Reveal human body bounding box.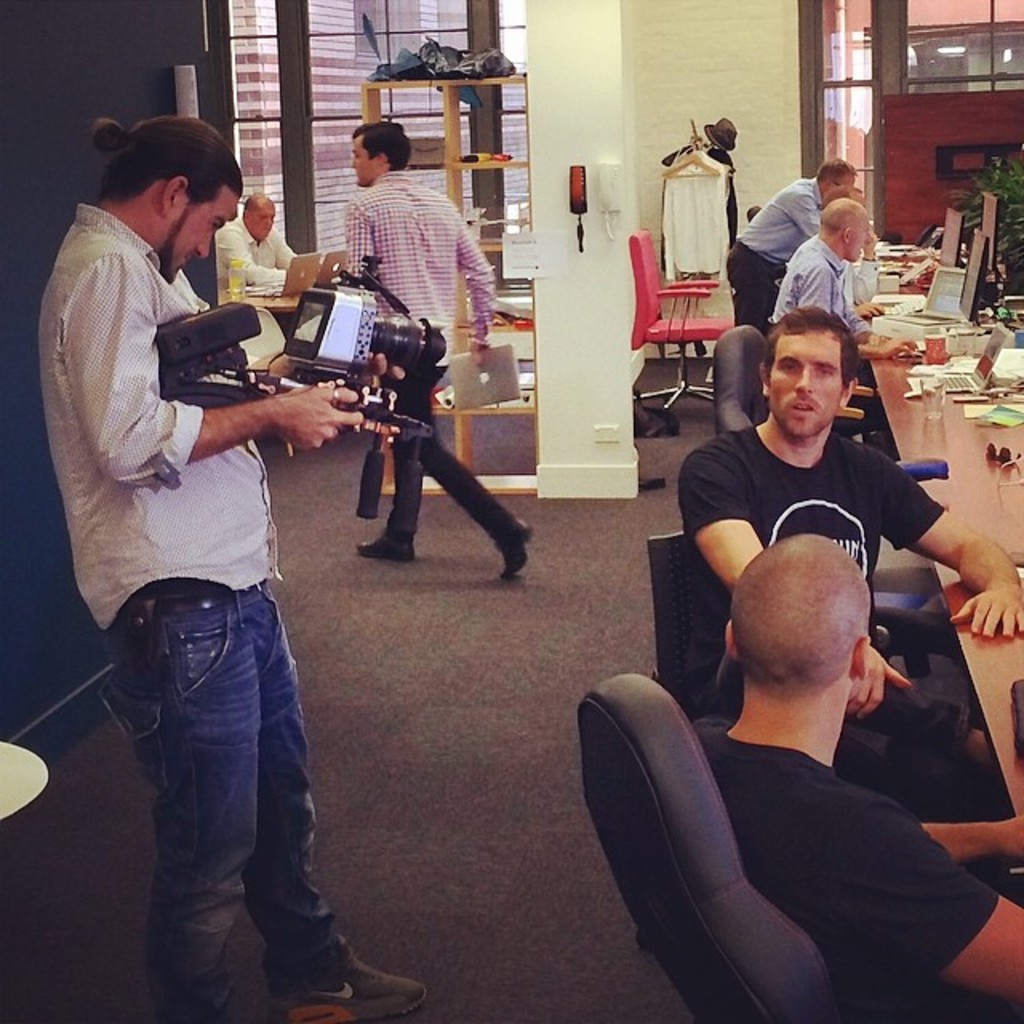
Revealed: (left=338, top=165, right=539, bottom=581).
